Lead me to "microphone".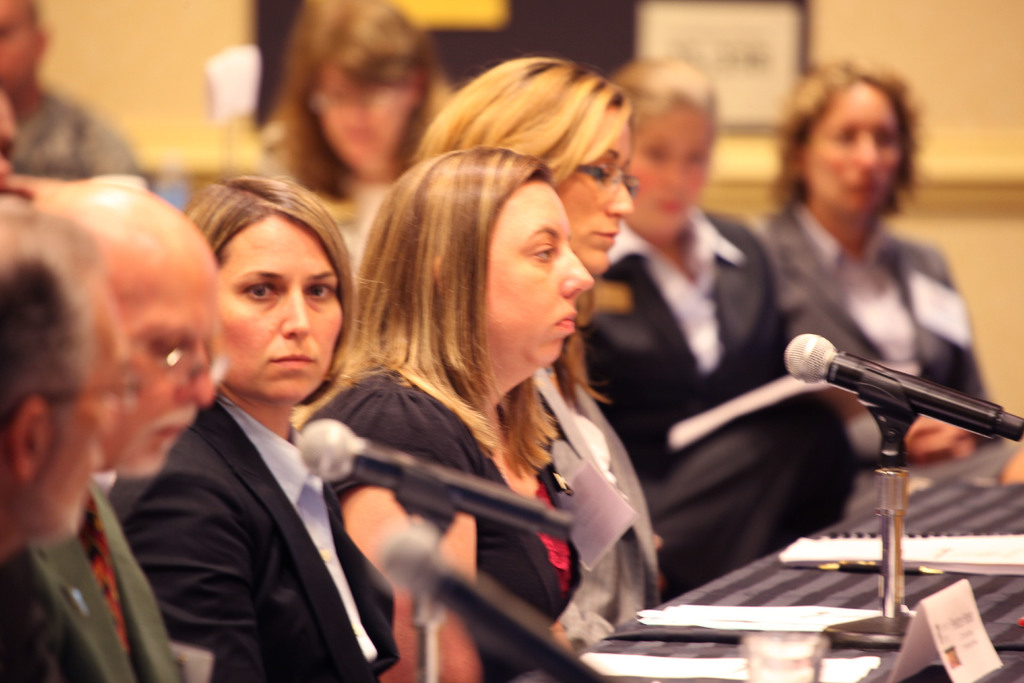
Lead to BBox(783, 331, 1015, 467).
